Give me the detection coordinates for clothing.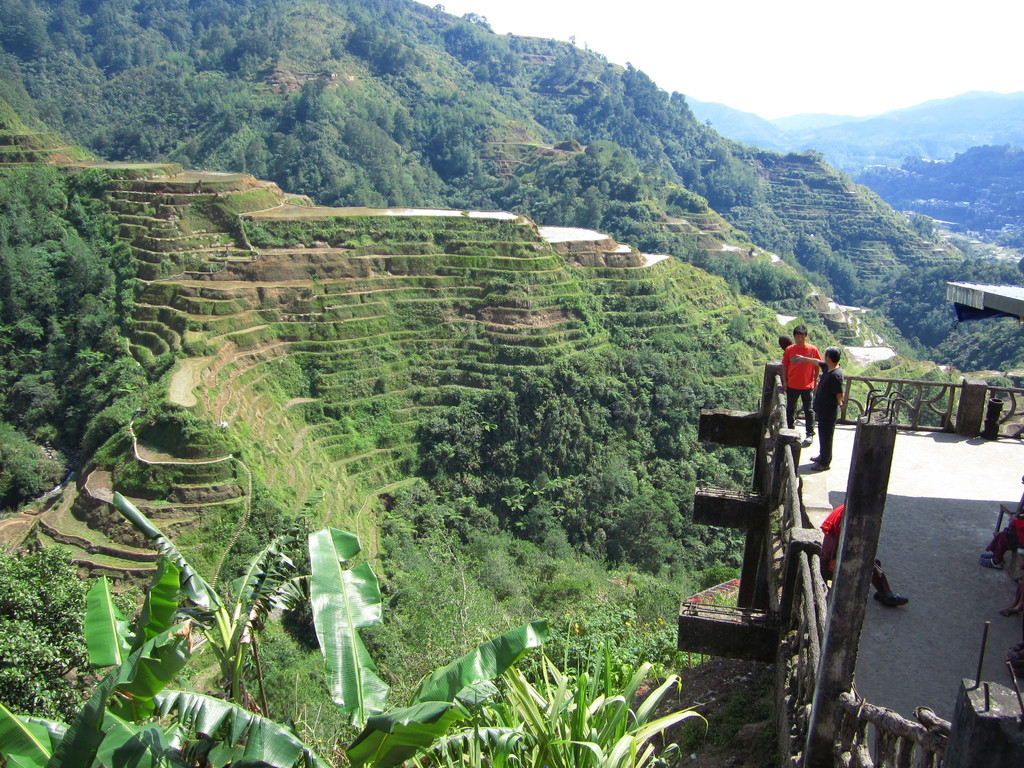
783,342,819,434.
